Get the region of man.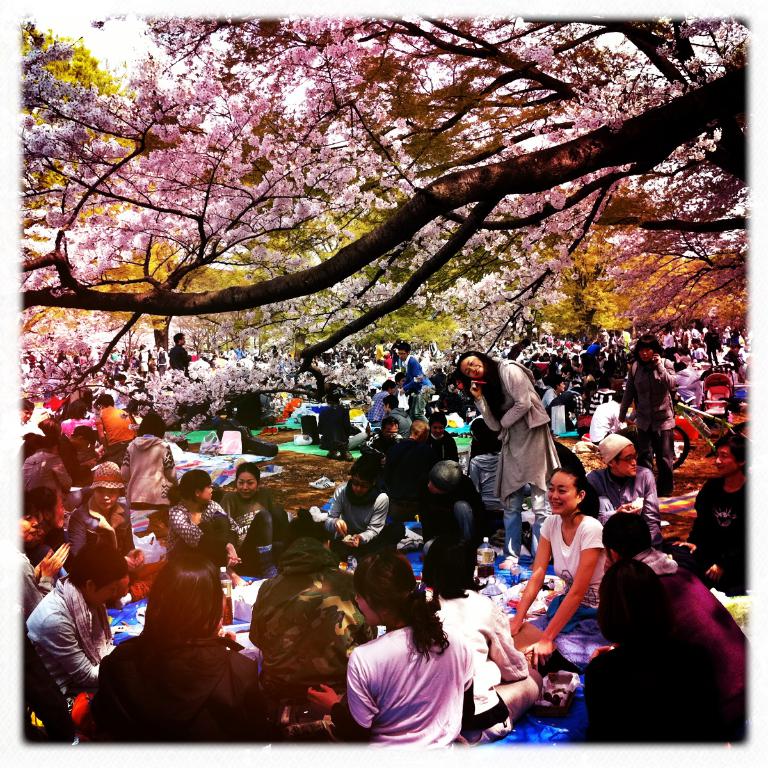
l=20, t=396, r=45, b=446.
